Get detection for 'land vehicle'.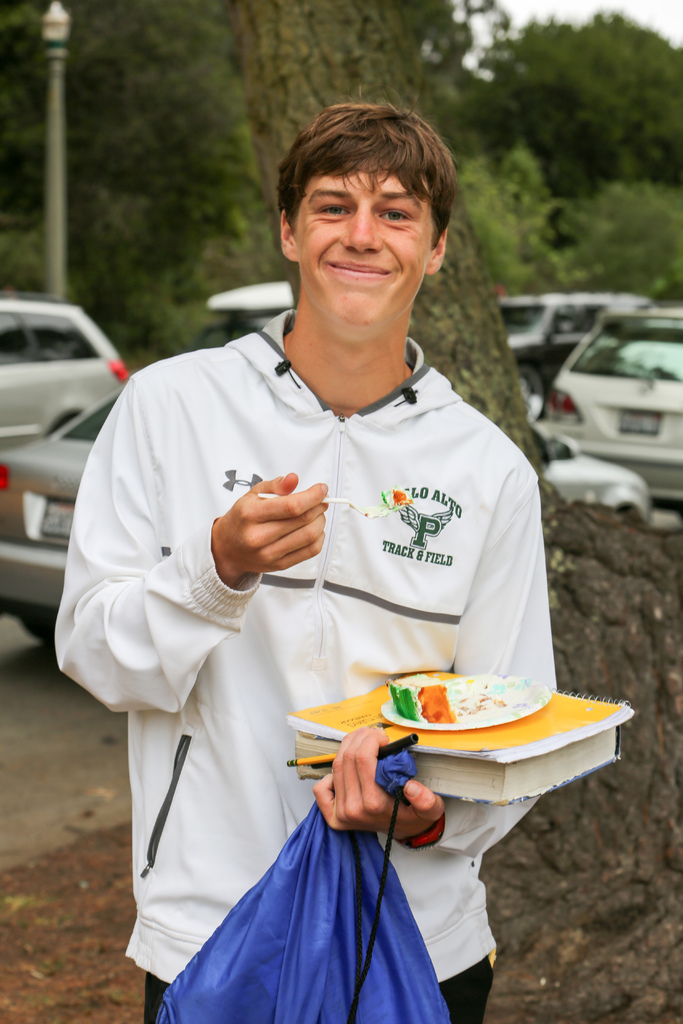
Detection: 0,383,648,640.
